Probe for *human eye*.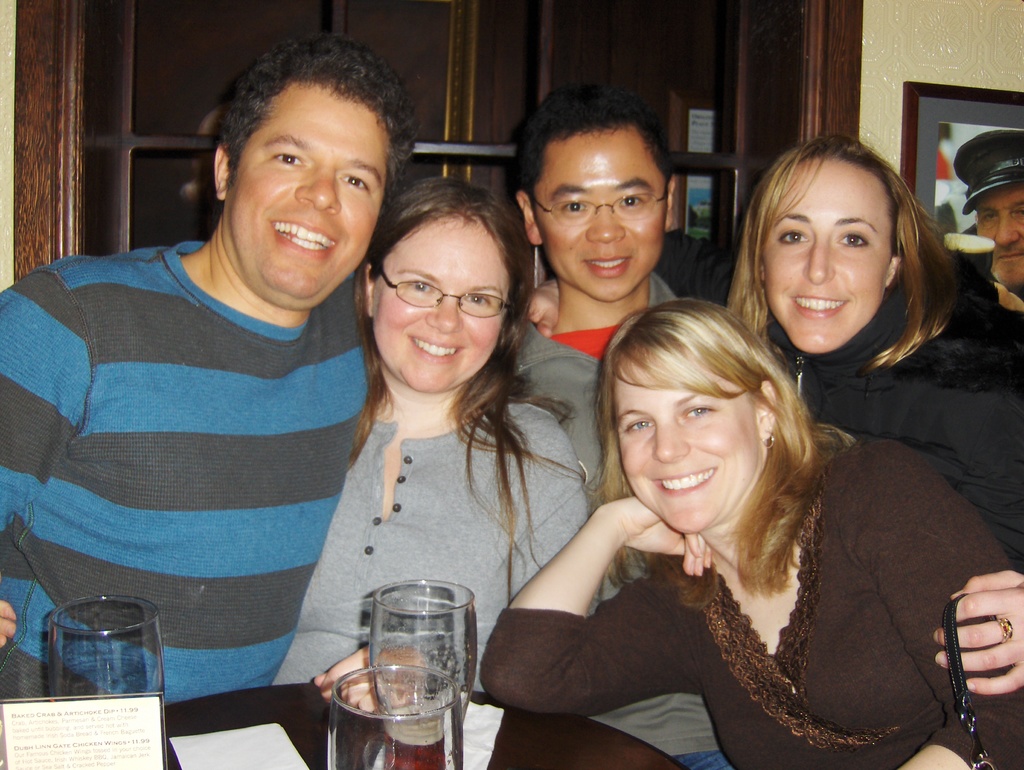
Probe result: bbox=[624, 419, 651, 435].
